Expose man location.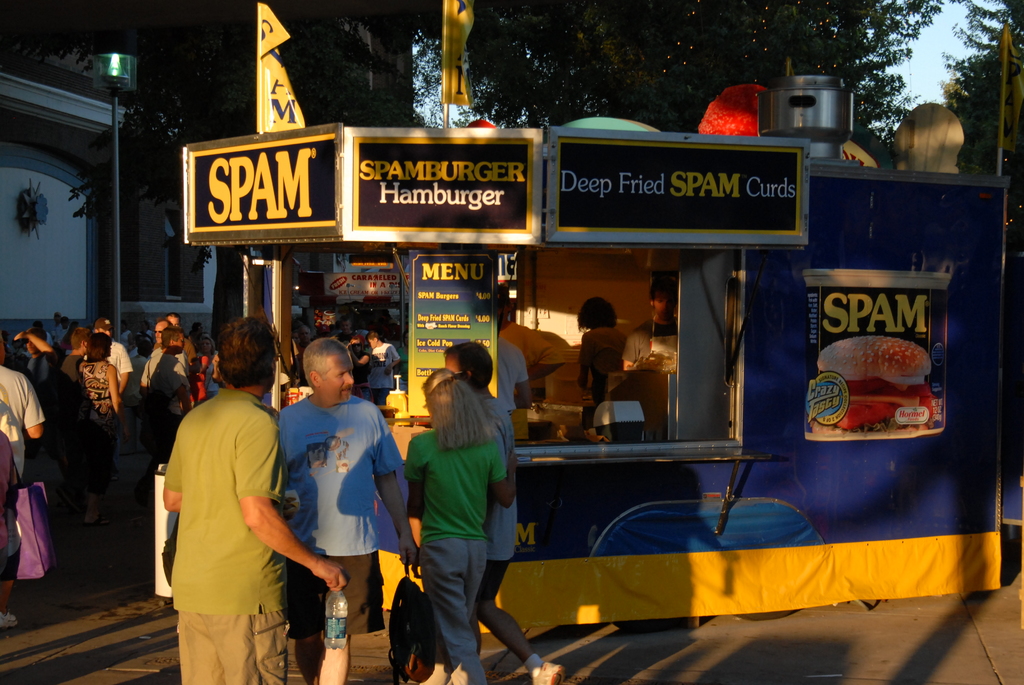
Exposed at <bbox>276, 335, 421, 684</bbox>.
